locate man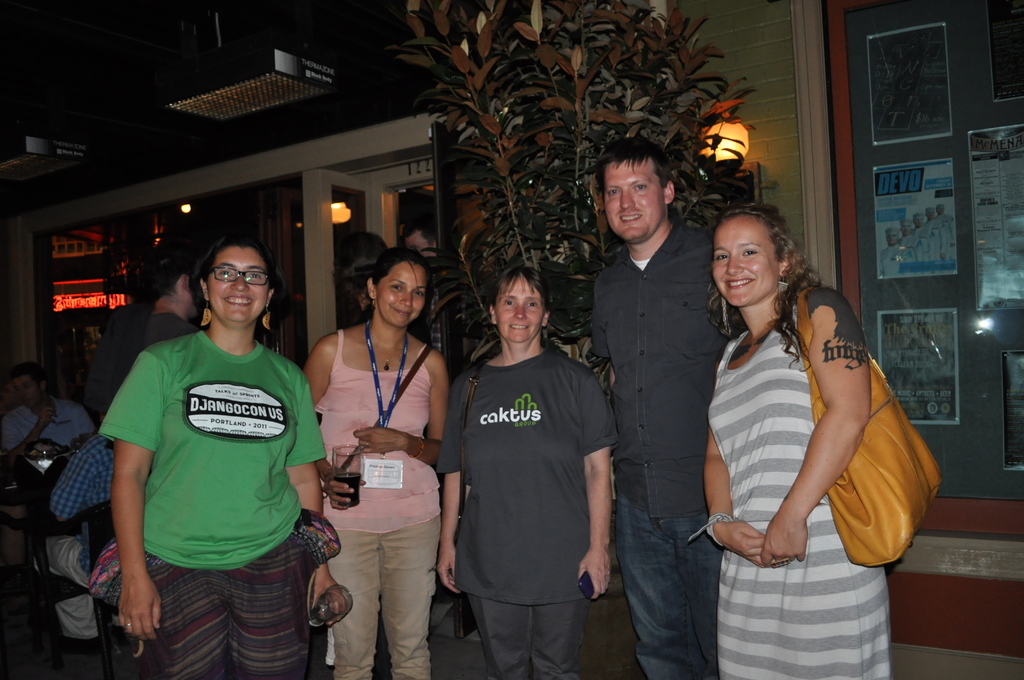
x1=0 y1=357 x2=96 y2=471
